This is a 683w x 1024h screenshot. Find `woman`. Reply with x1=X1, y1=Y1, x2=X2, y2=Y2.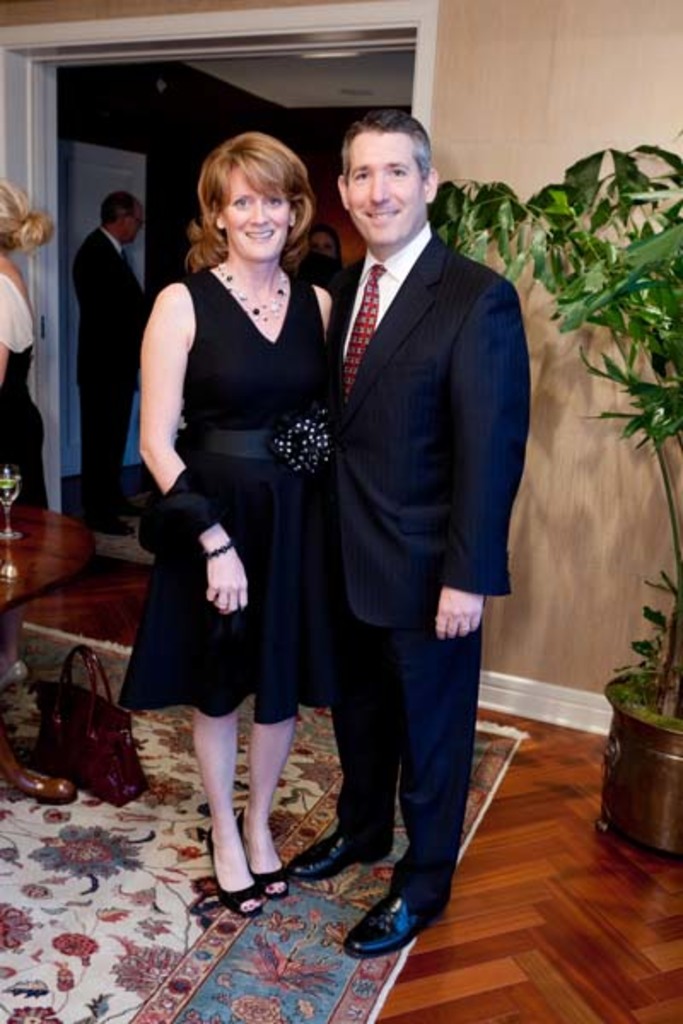
x1=126, y1=145, x2=357, y2=891.
